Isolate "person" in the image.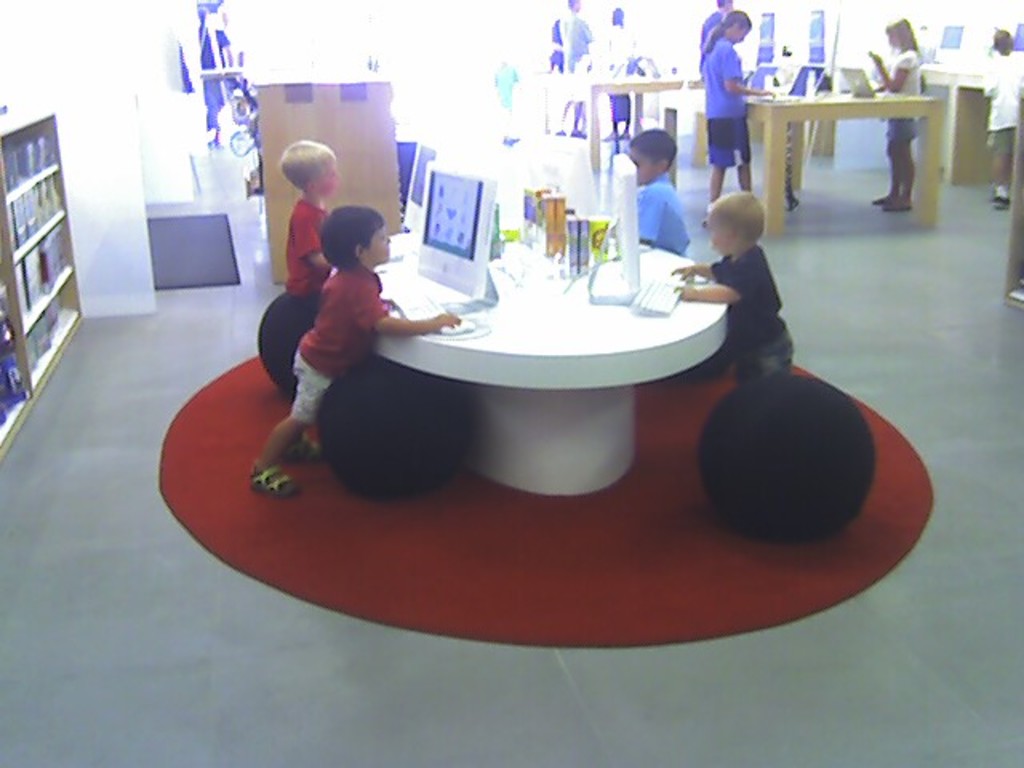
Isolated region: Rect(866, 14, 931, 211).
